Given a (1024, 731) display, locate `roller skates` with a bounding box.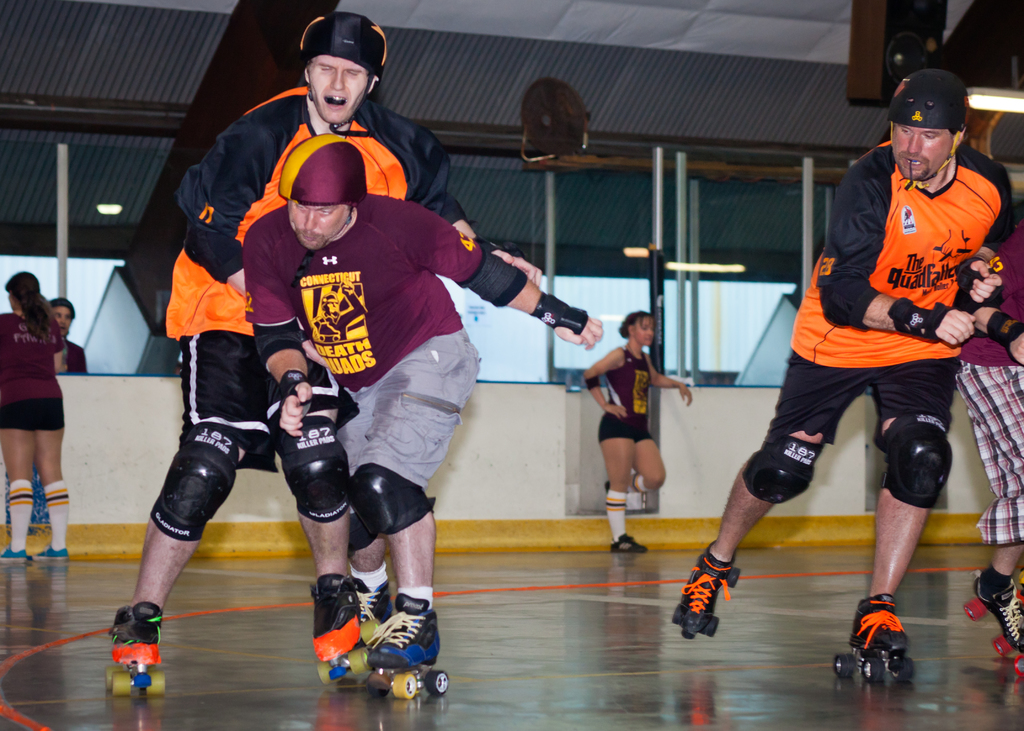
Located: box=[833, 592, 917, 684].
